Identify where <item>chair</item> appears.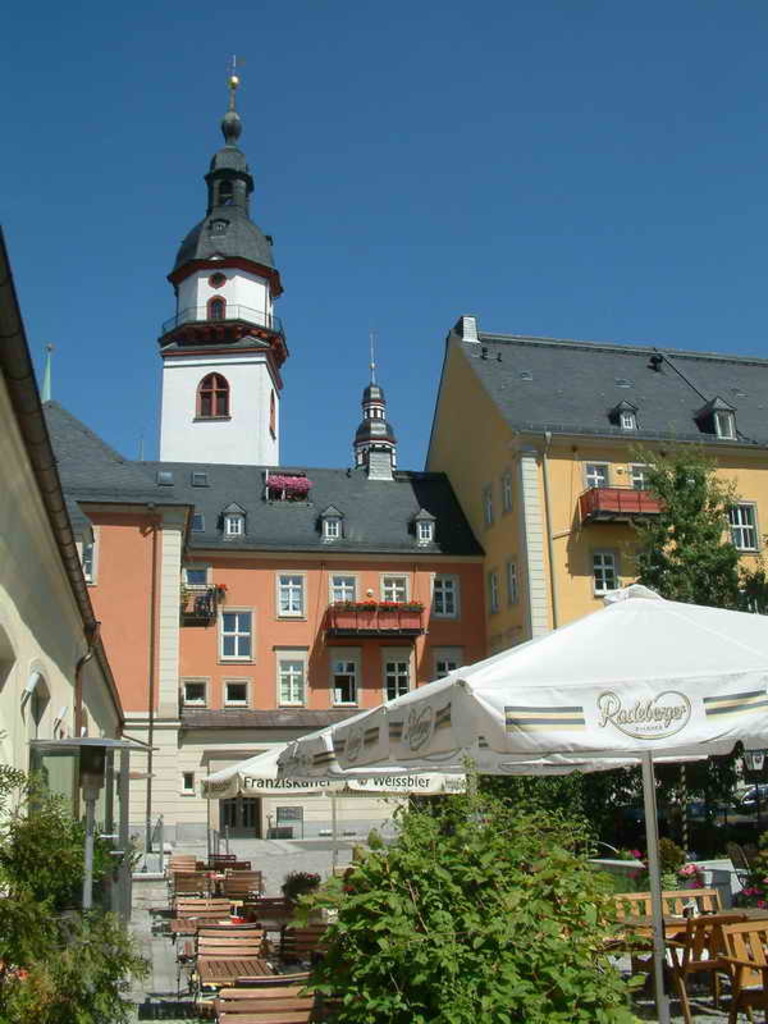
Appears at crop(170, 852, 193, 872).
